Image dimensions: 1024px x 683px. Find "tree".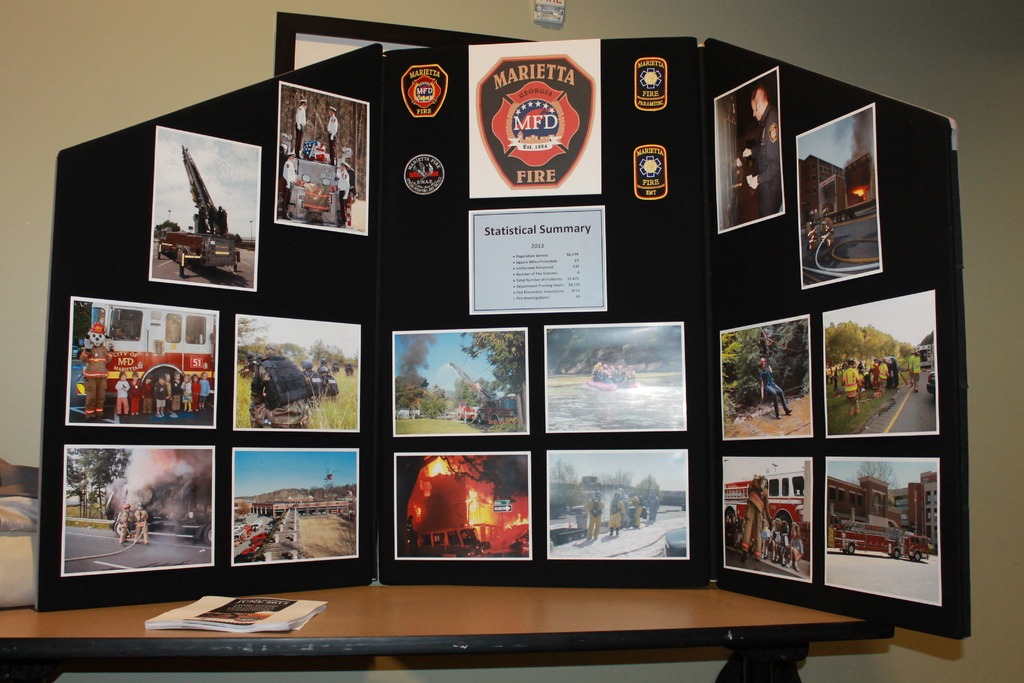
412:381:451:420.
